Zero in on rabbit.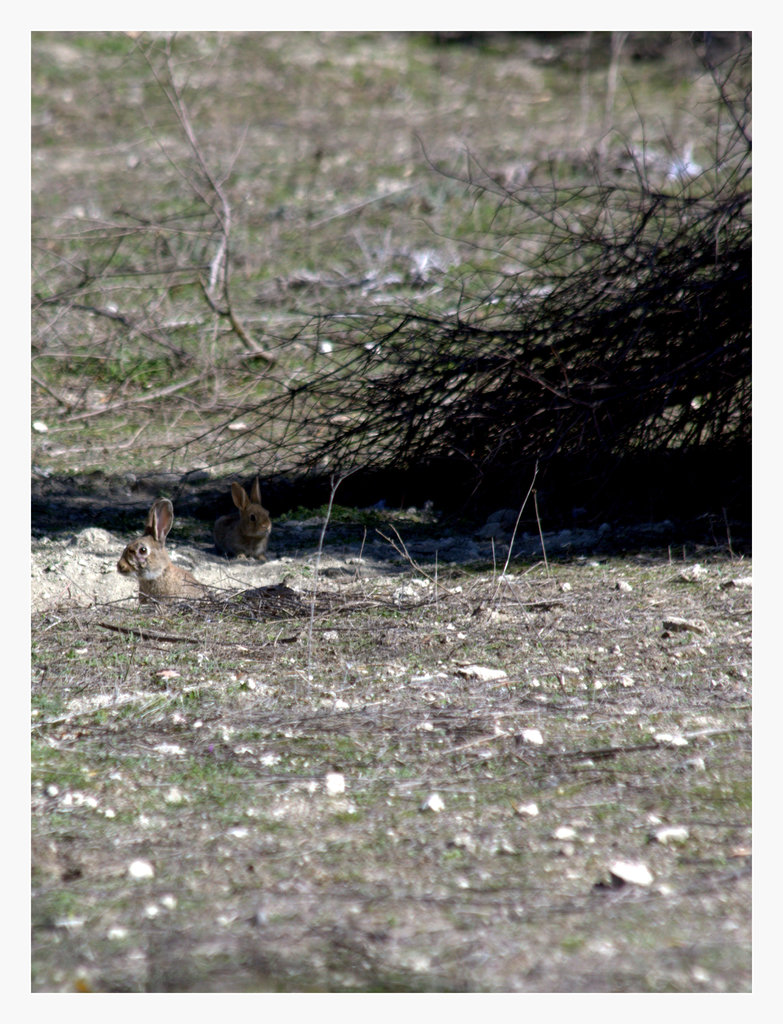
Zeroed in: crop(115, 495, 211, 605).
